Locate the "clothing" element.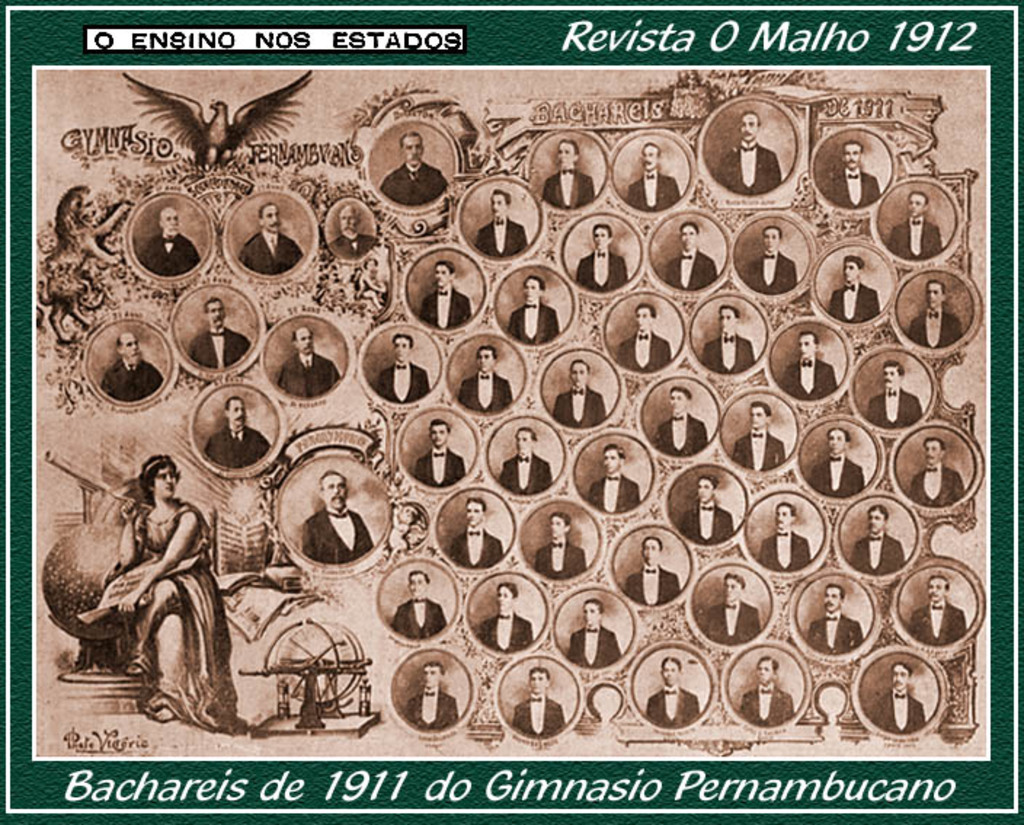
Element bbox: 703,330,751,377.
